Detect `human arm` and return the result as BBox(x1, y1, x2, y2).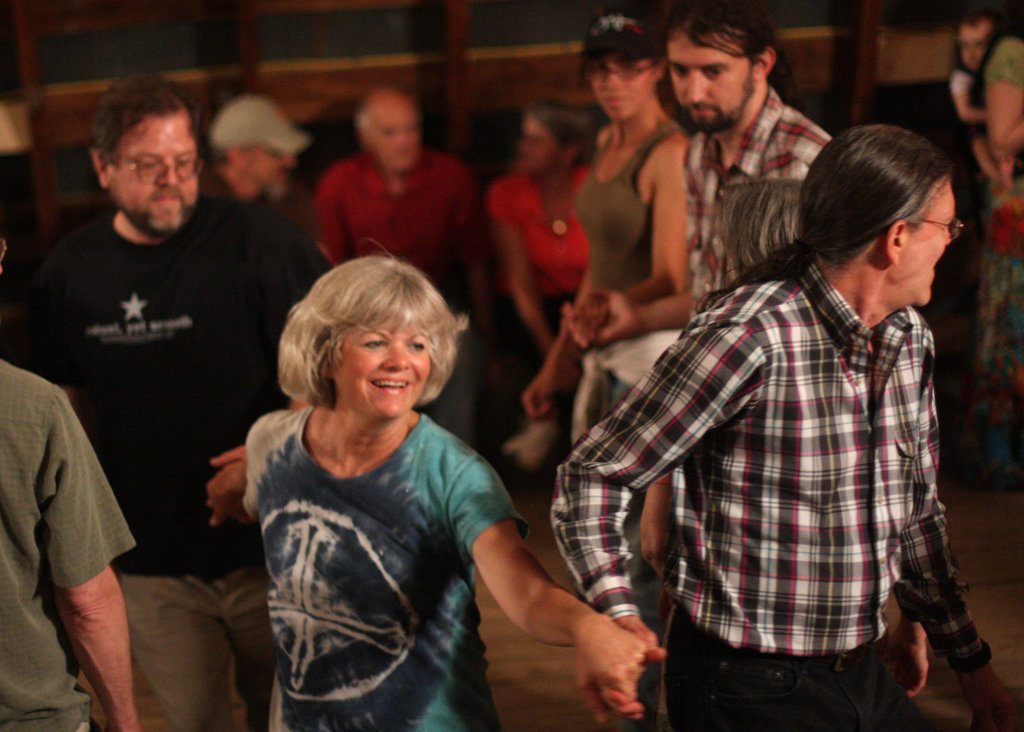
BBox(555, 326, 753, 722).
